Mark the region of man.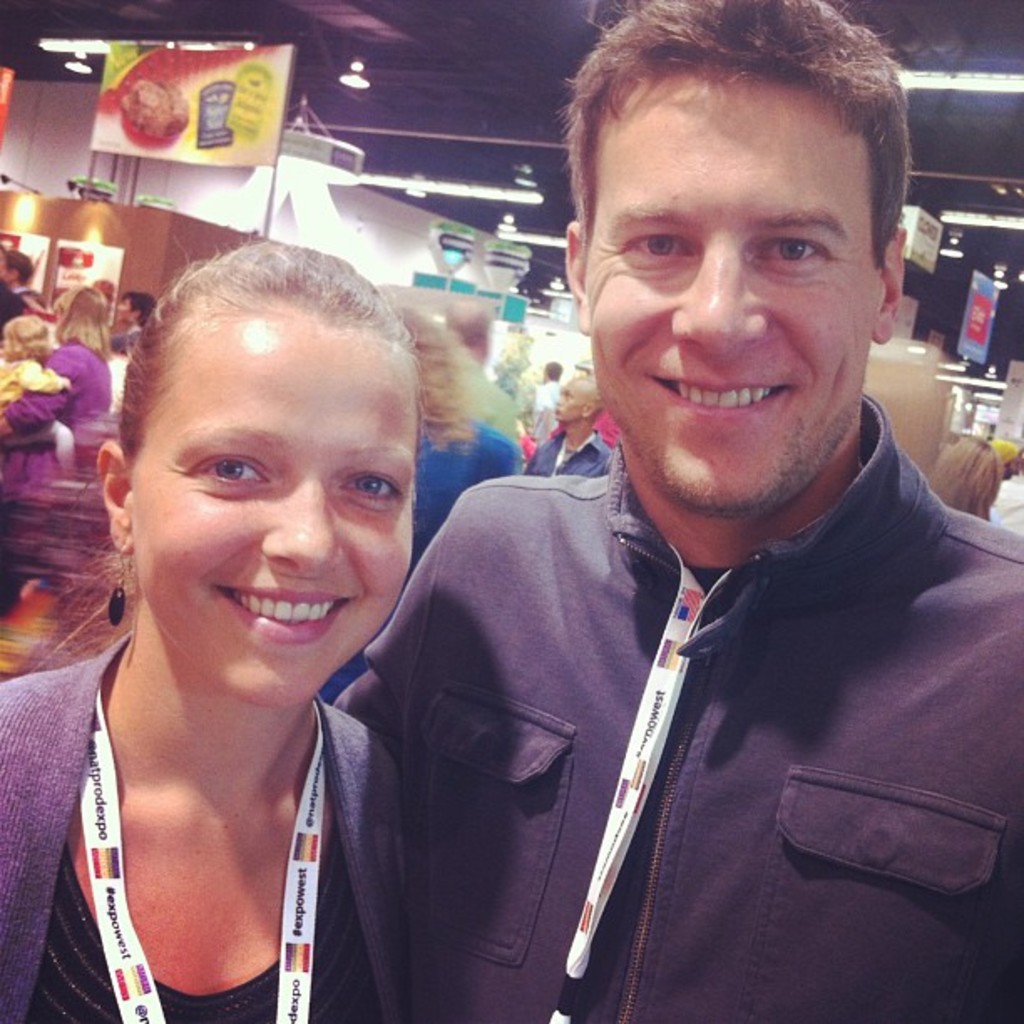
Region: rect(311, 70, 1017, 1012).
